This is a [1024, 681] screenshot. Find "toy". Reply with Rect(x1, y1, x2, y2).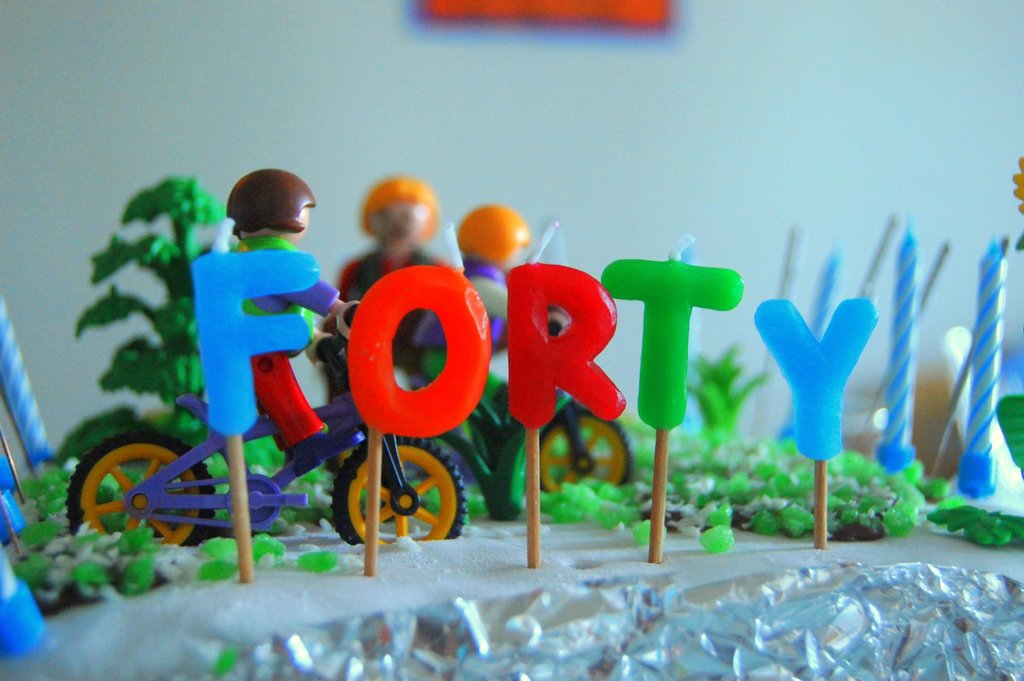
Rect(326, 173, 455, 478).
